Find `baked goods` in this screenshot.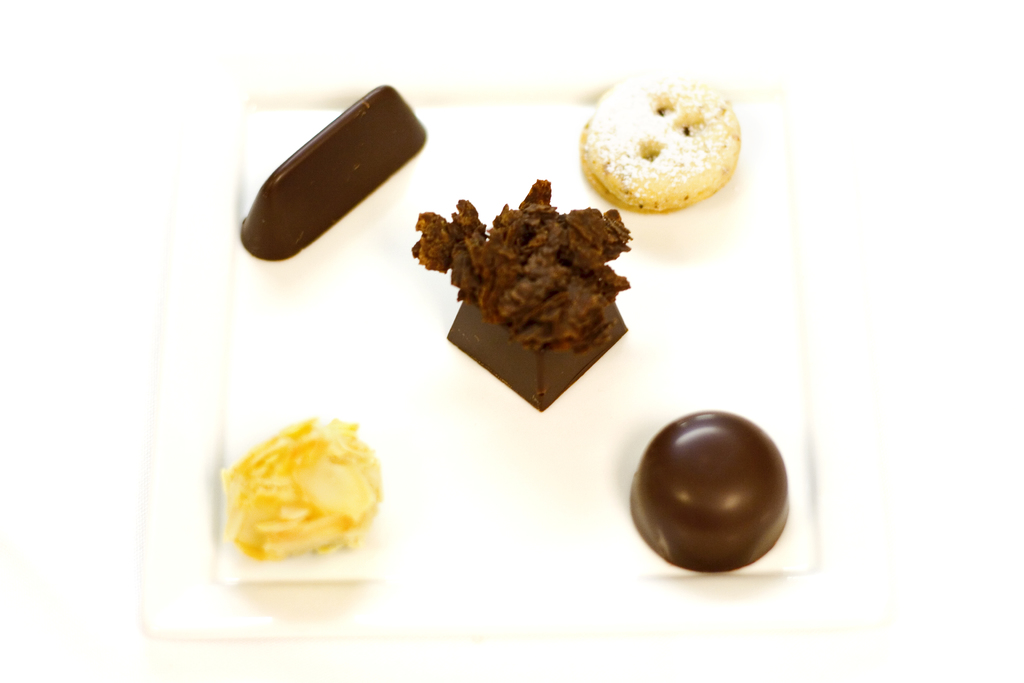
The bounding box for `baked goods` is (x1=577, y1=72, x2=741, y2=211).
